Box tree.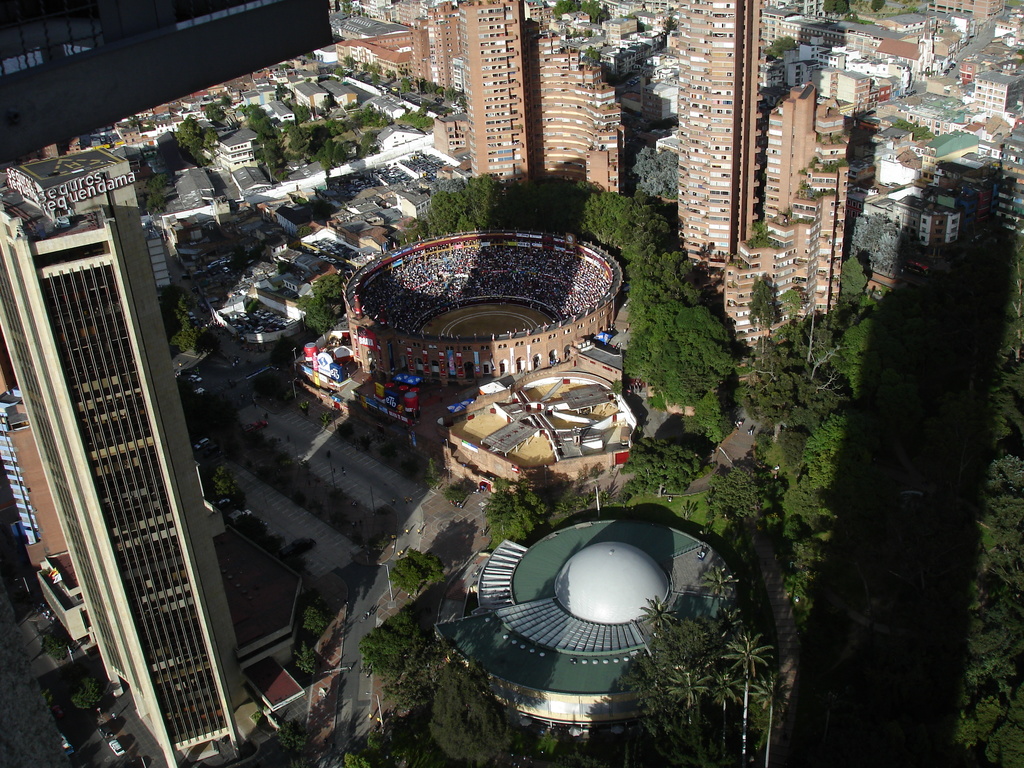
region(339, 716, 415, 767).
